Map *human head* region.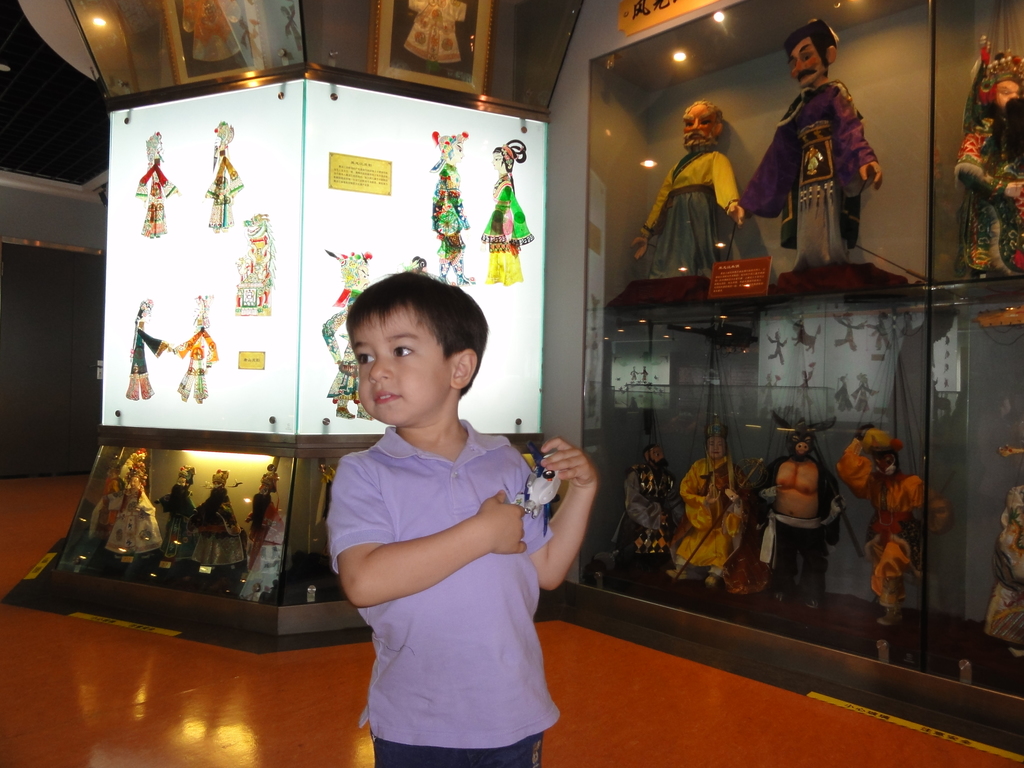
Mapped to pyautogui.locateOnScreen(648, 441, 666, 470).
